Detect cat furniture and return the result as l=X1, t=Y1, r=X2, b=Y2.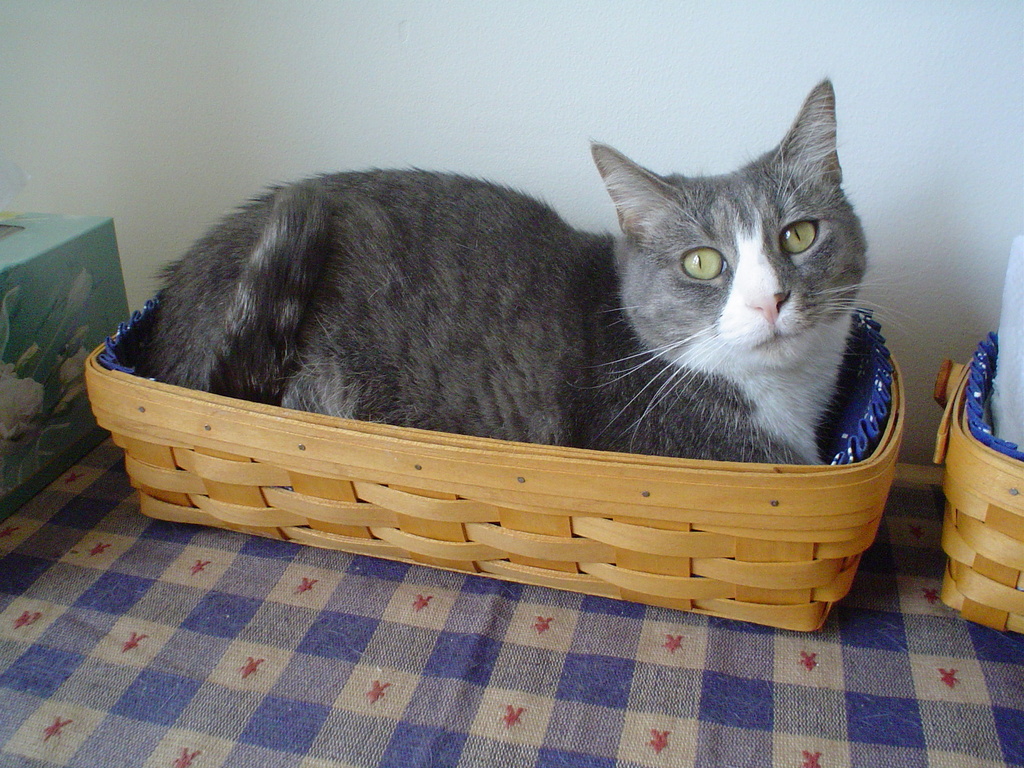
l=83, t=304, r=900, b=632.
